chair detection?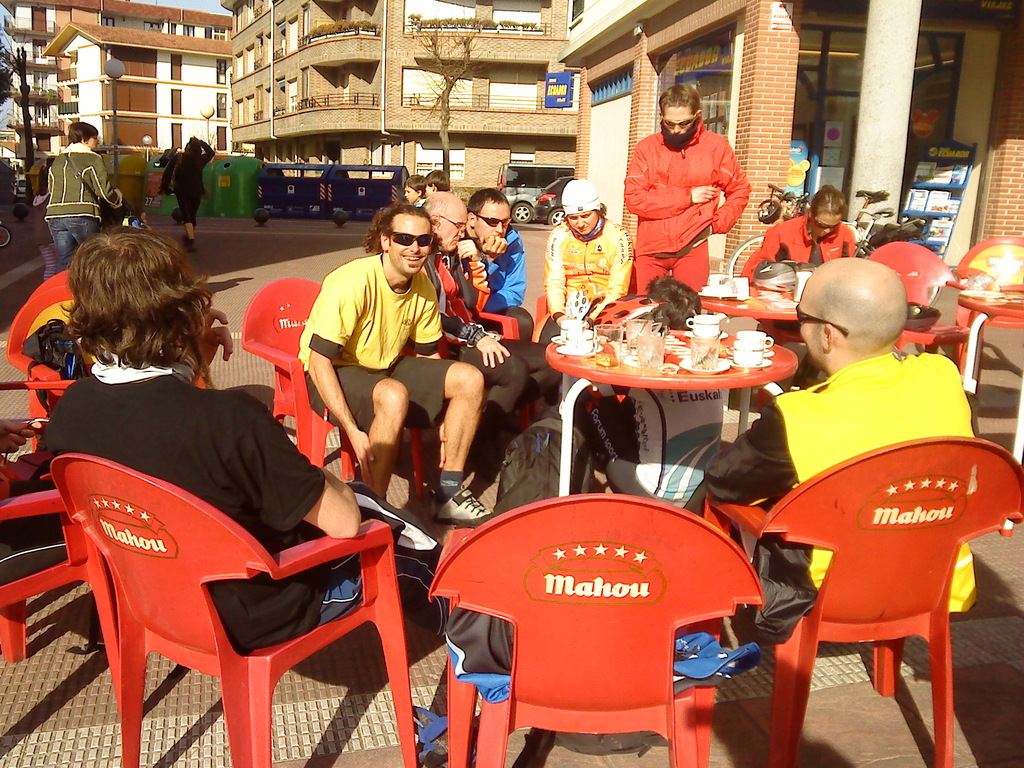
locate(4, 284, 216, 412)
